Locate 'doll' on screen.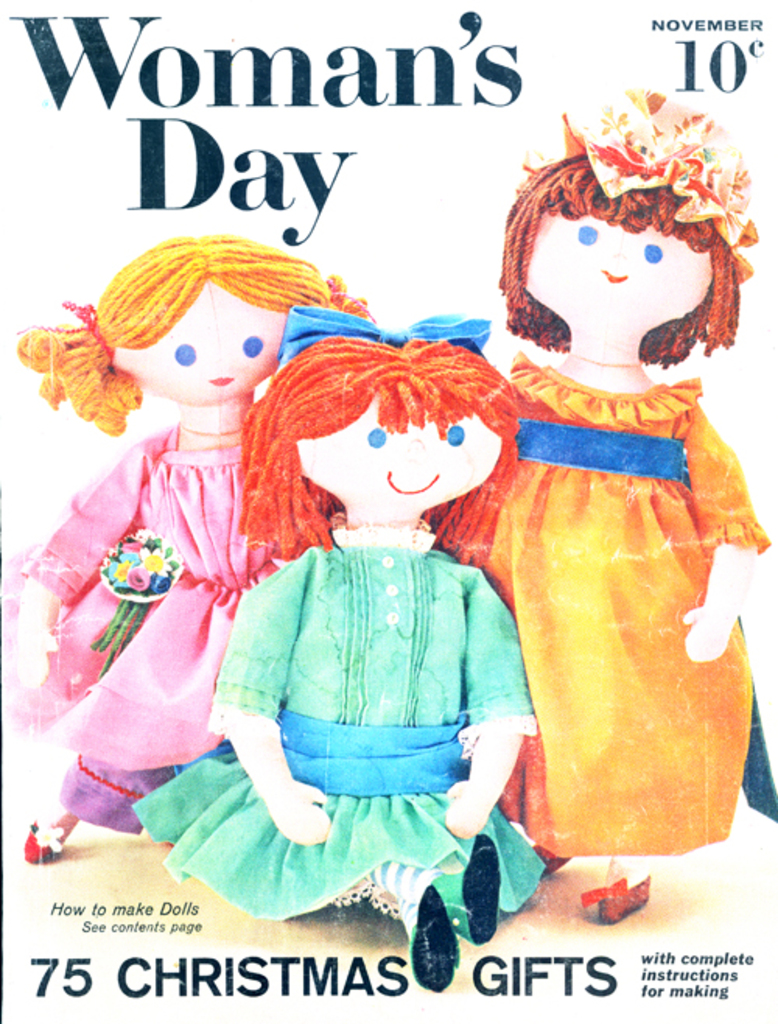
On screen at [118,302,541,982].
